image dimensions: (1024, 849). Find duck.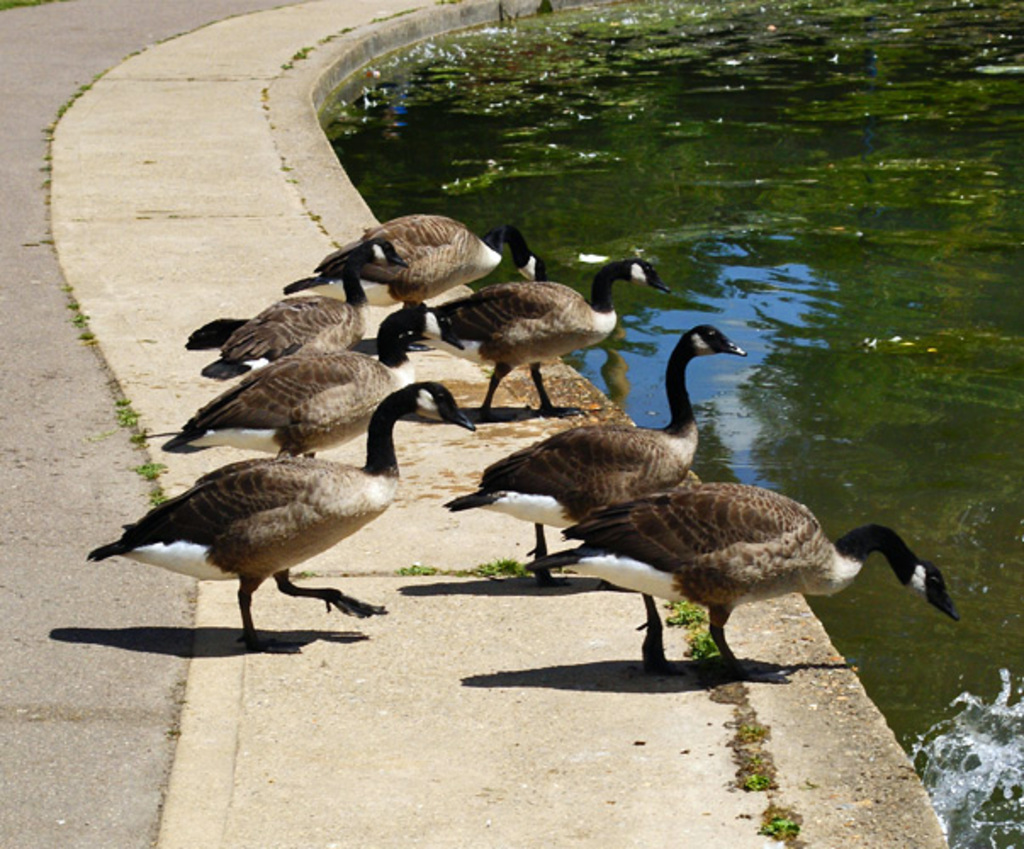
93:382:479:650.
